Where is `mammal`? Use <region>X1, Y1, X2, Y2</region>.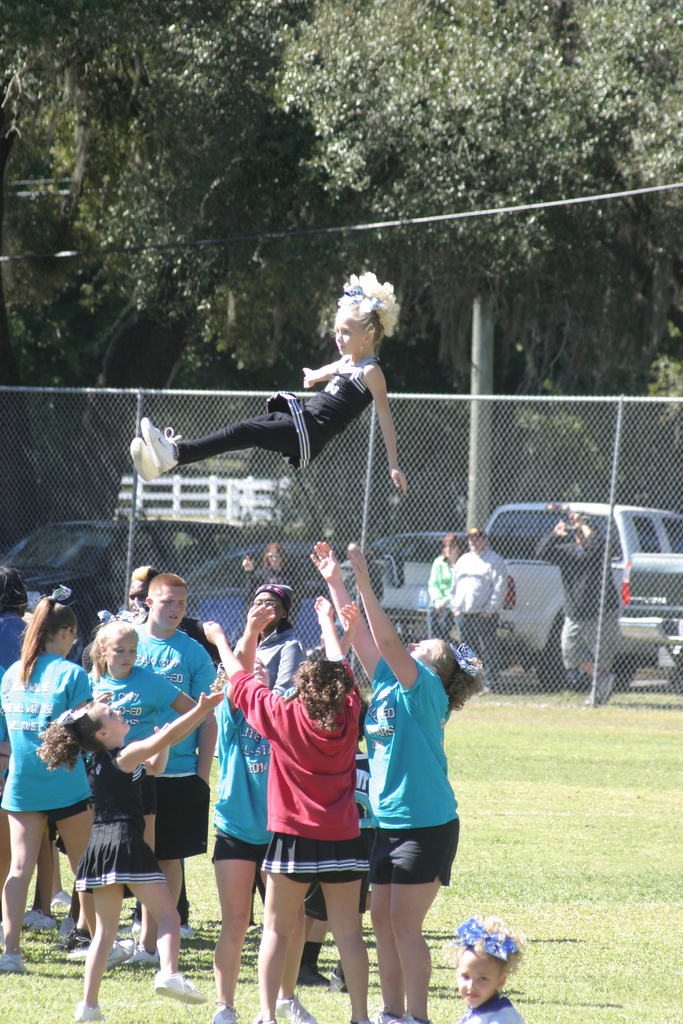
<region>450, 526, 509, 687</region>.
